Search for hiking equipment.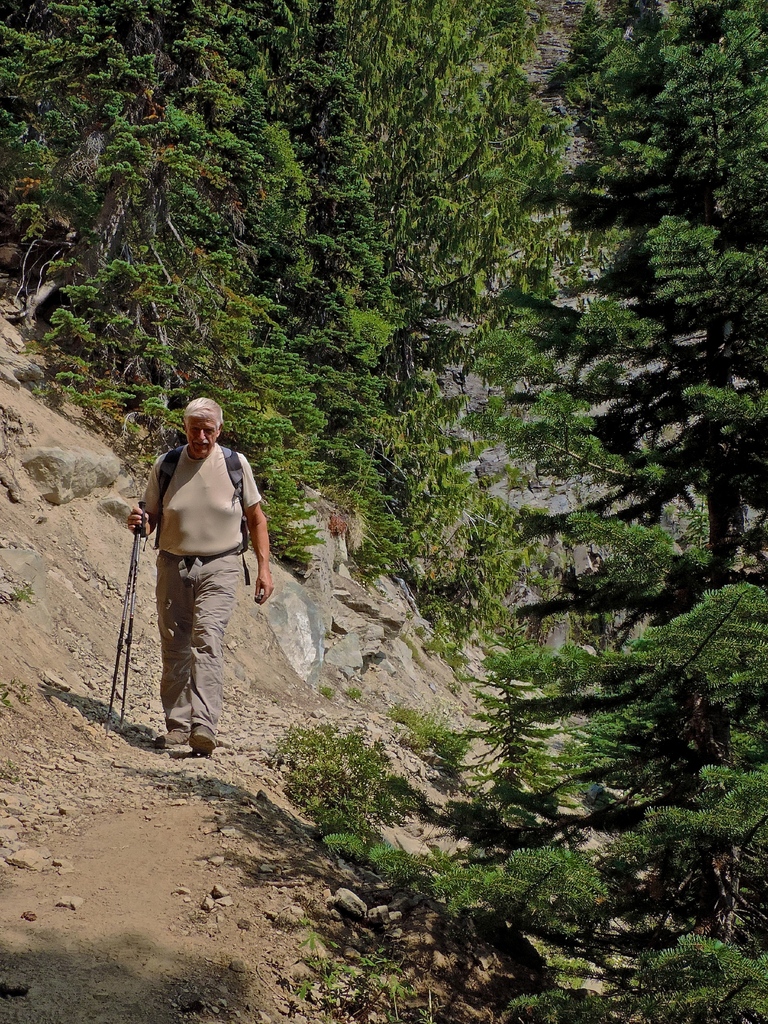
Found at detection(150, 438, 251, 593).
